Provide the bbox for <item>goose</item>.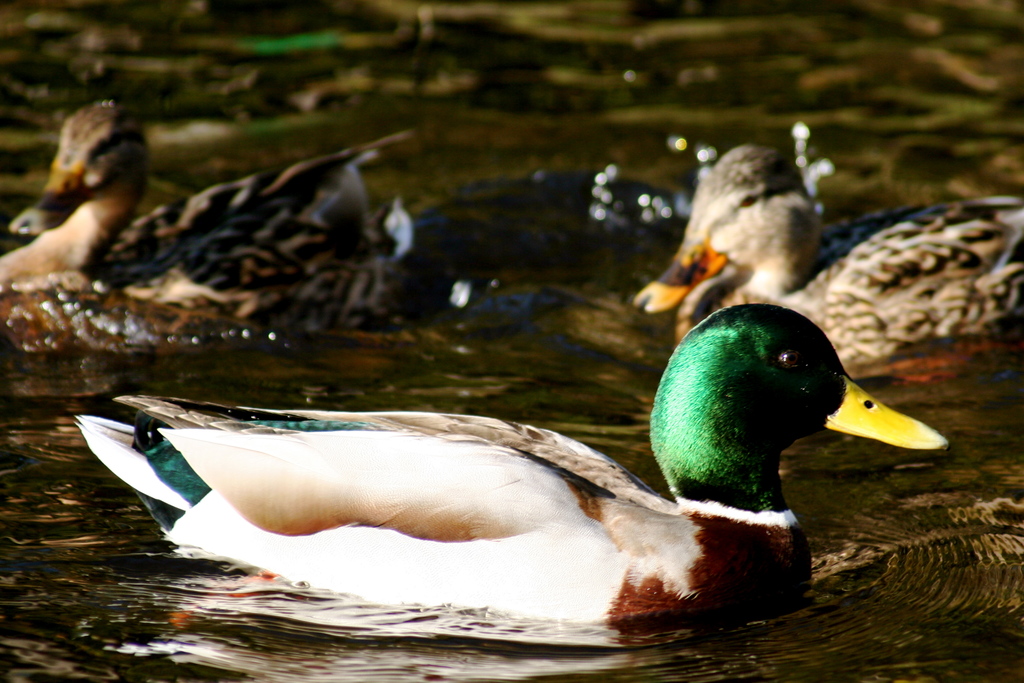
[0, 107, 681, 331].
